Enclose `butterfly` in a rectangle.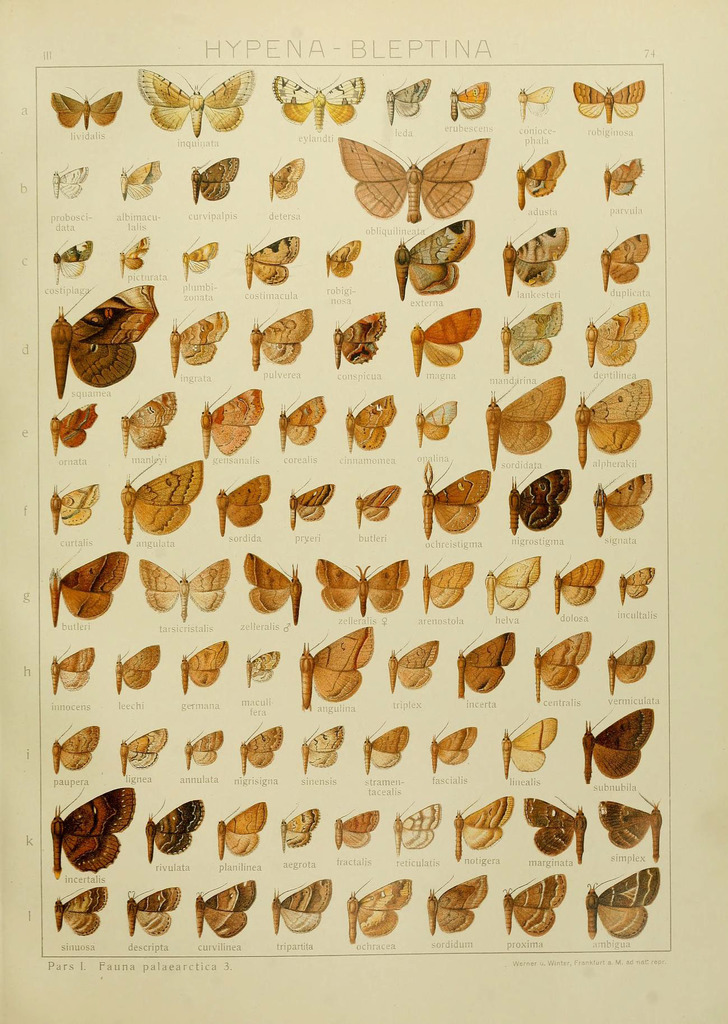
x1=530 y1=628 x2=592 y2=699.
